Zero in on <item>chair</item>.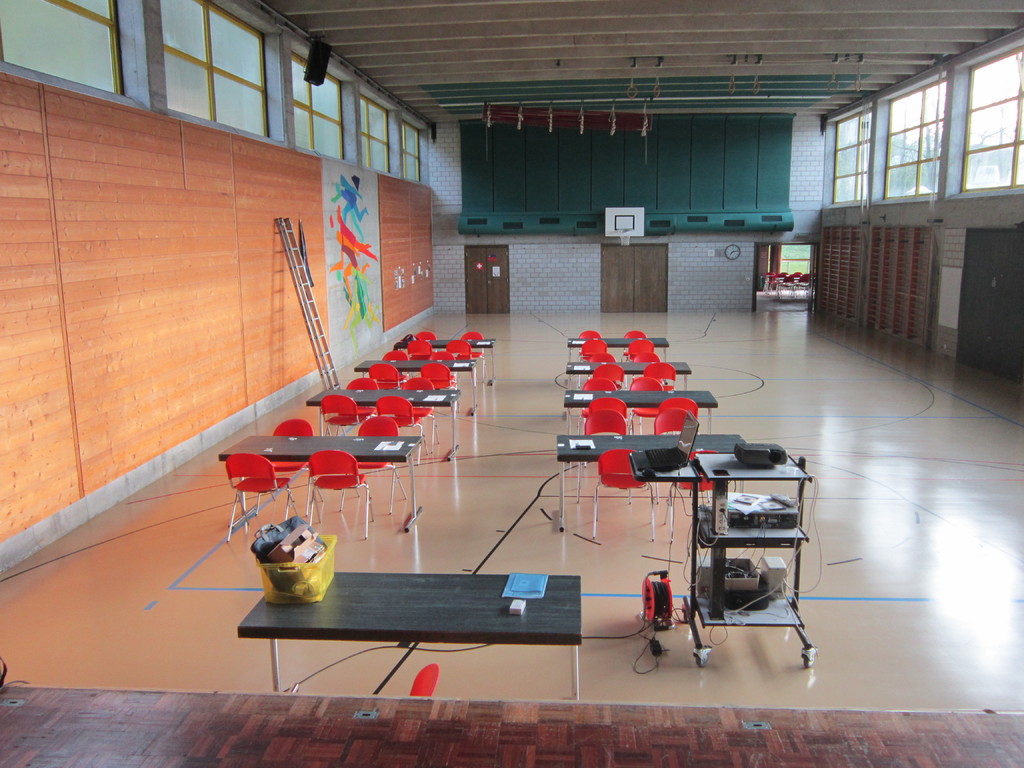
Zeroed in: bbox=(316, 386, 367, 436).
